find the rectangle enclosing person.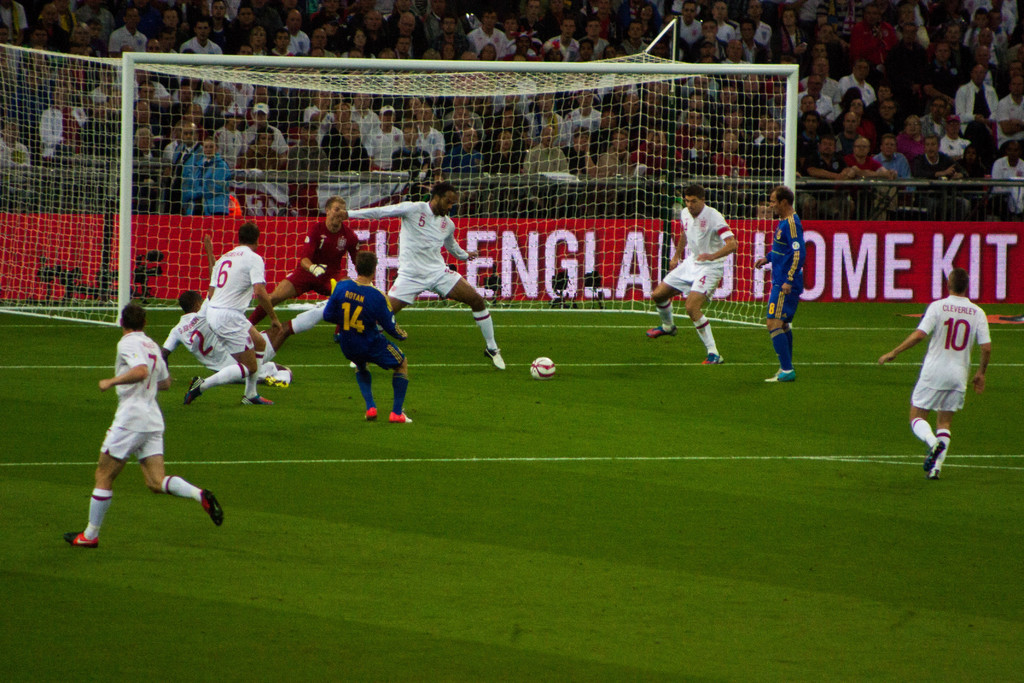
[left=650, top=176, right=739, bottom=364].
